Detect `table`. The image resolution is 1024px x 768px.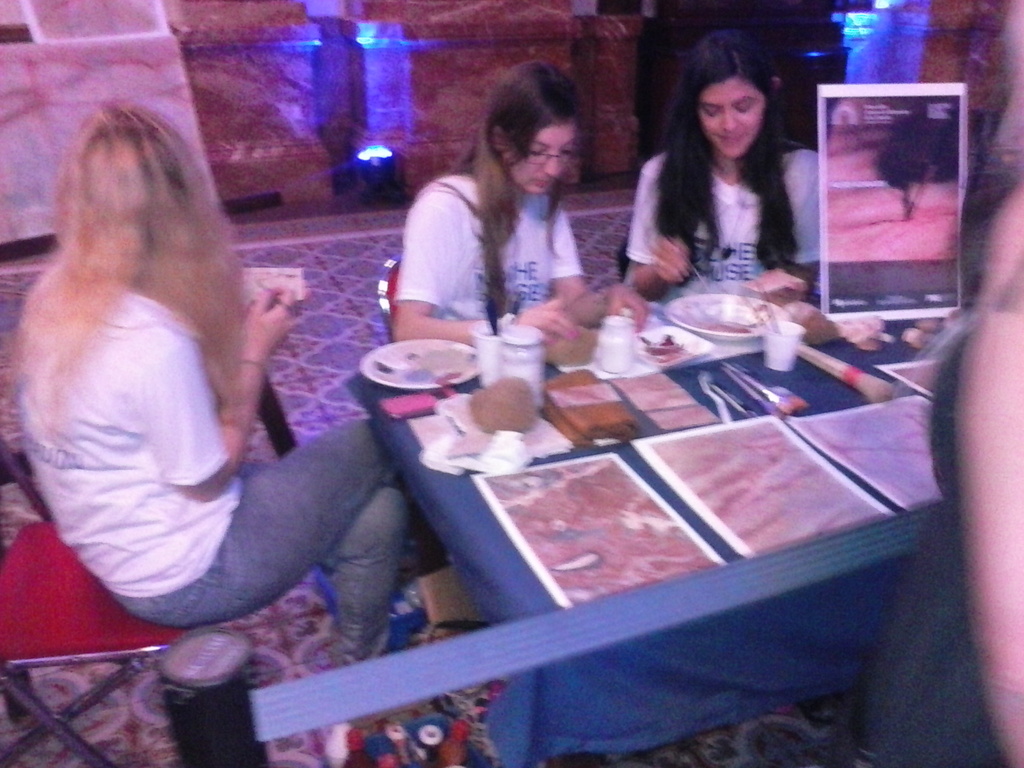
x1=340 y1=287 x2=944 y2=767.
